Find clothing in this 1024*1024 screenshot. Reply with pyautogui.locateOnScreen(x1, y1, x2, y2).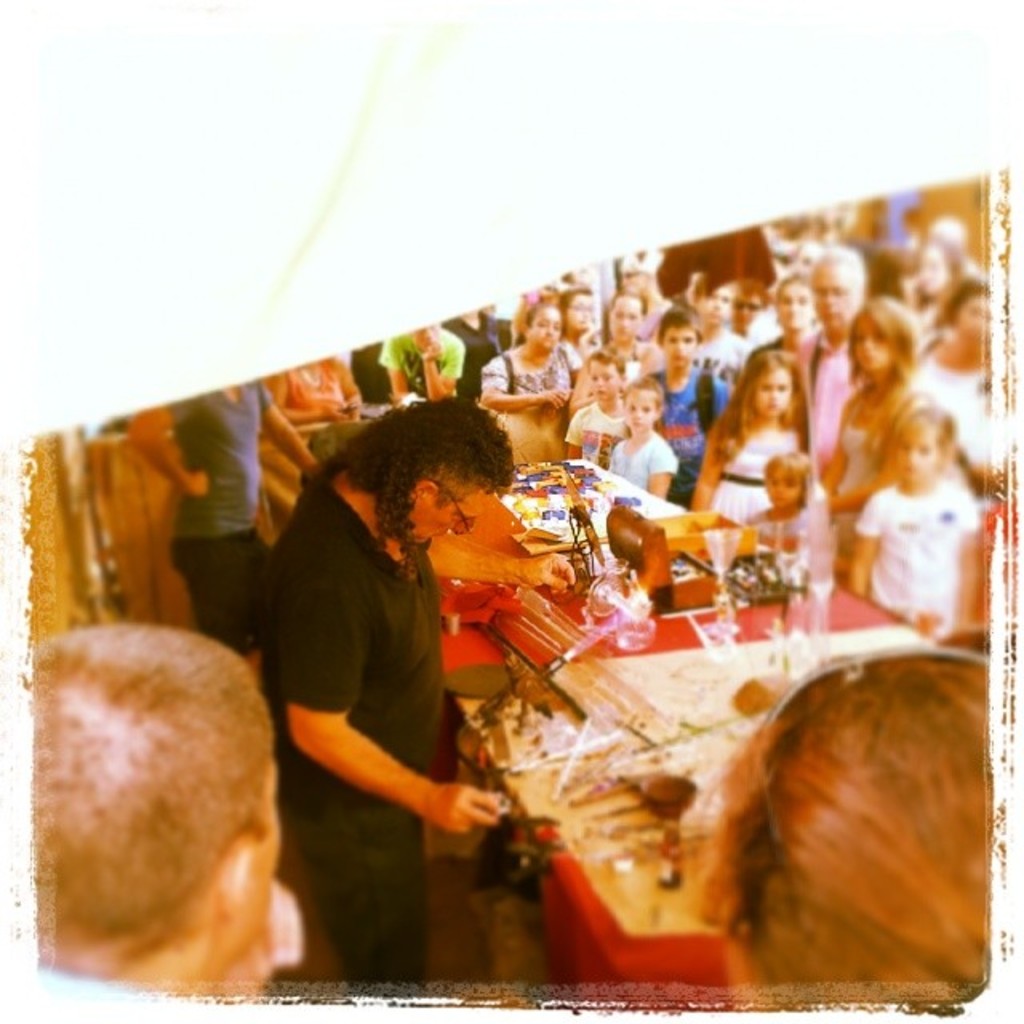
pyautogui.locateOnScreen(168, 363, 261, 648).
